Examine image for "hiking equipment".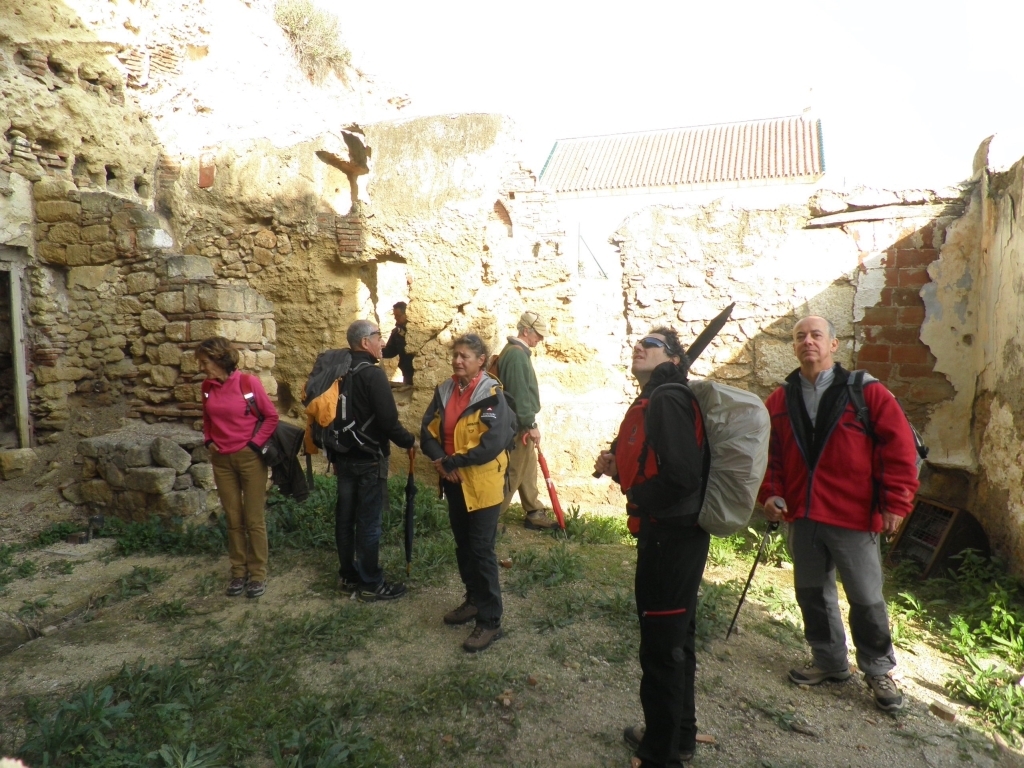
Examination result: 298,344,383,484.
